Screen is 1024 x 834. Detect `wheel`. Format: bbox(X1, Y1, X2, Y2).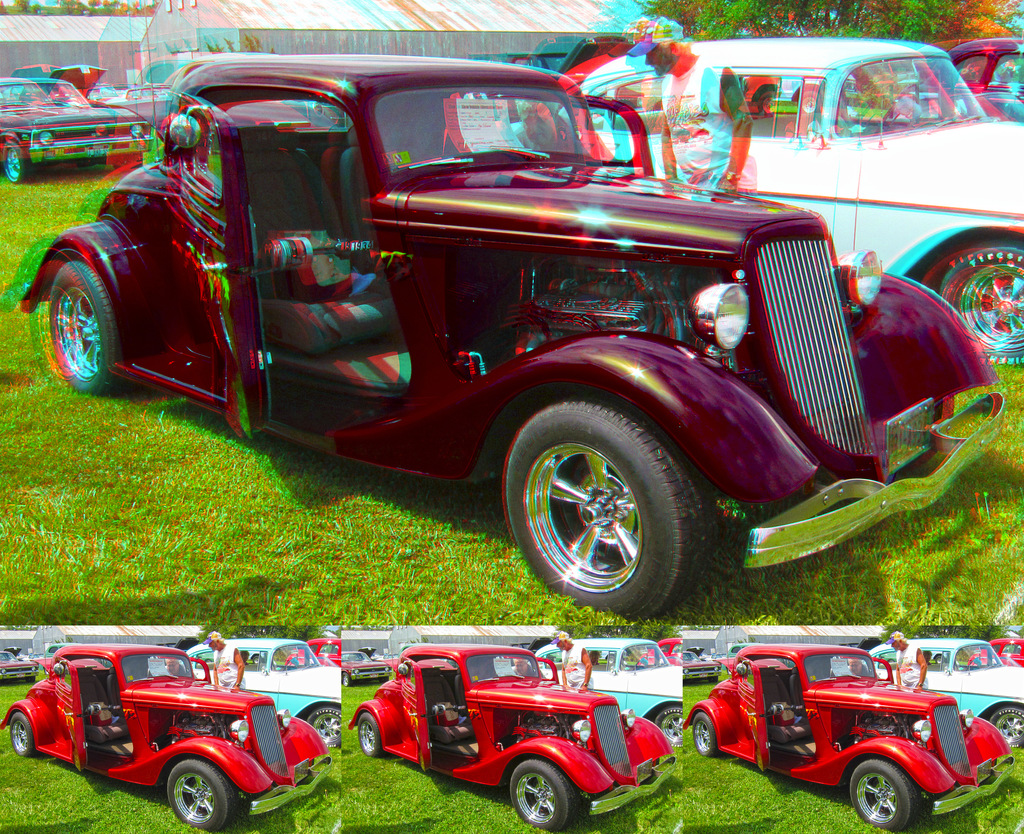
bbox(506, 766, 582, 833).
